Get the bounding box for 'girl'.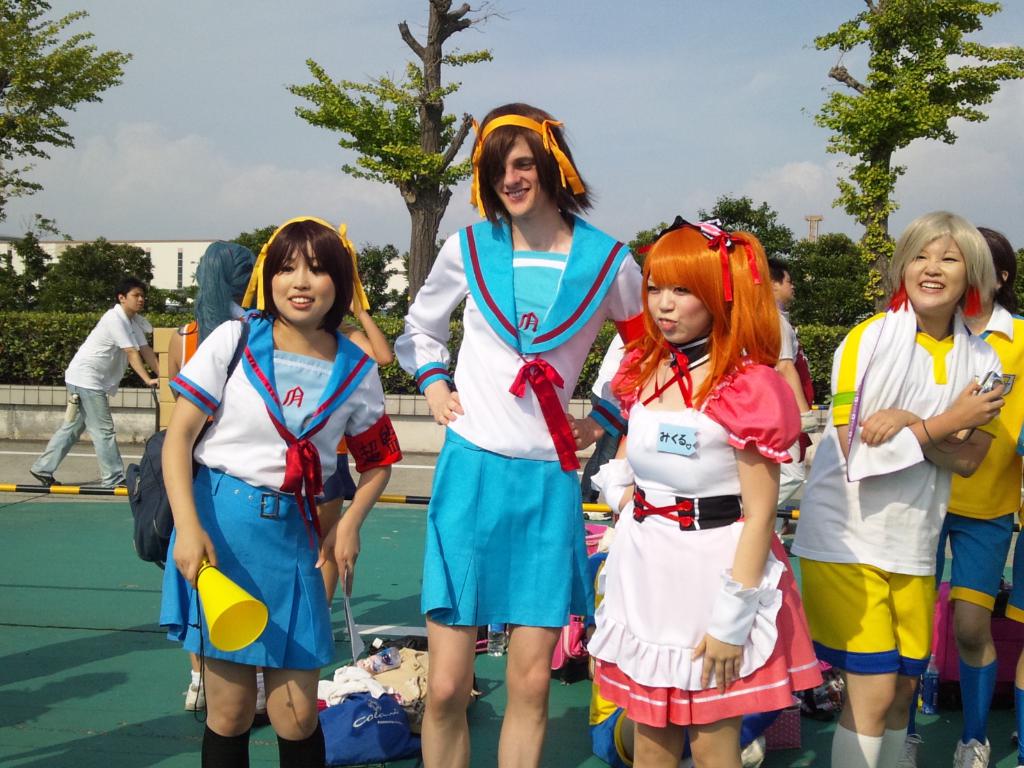
crop(158, 216, 403, 762).
